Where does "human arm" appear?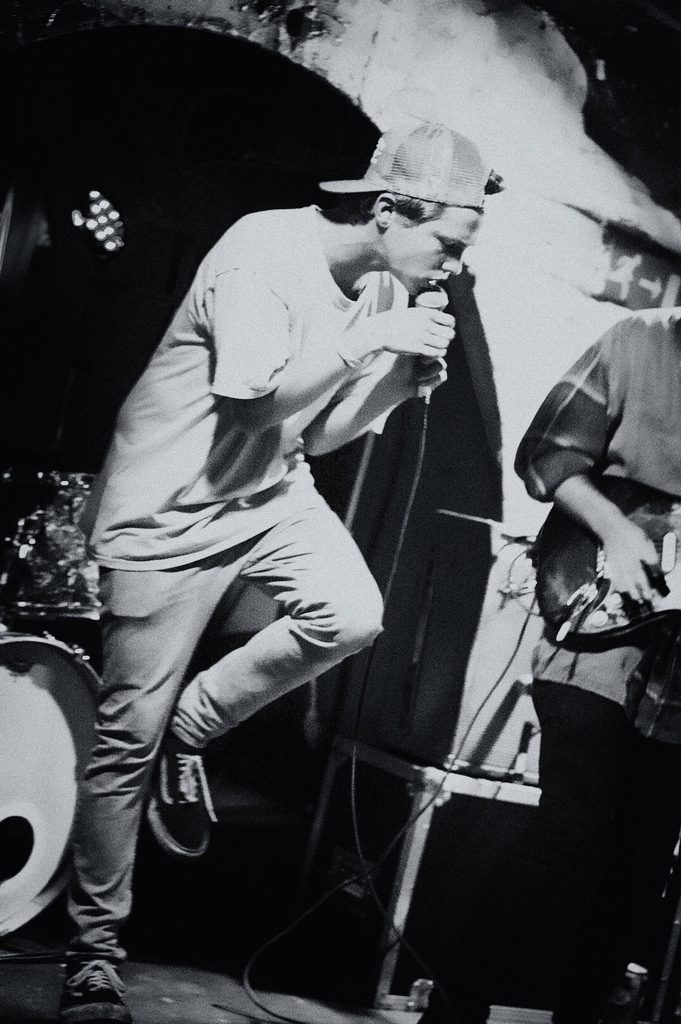
Appears at Rect(528, 340, 670, 606).
